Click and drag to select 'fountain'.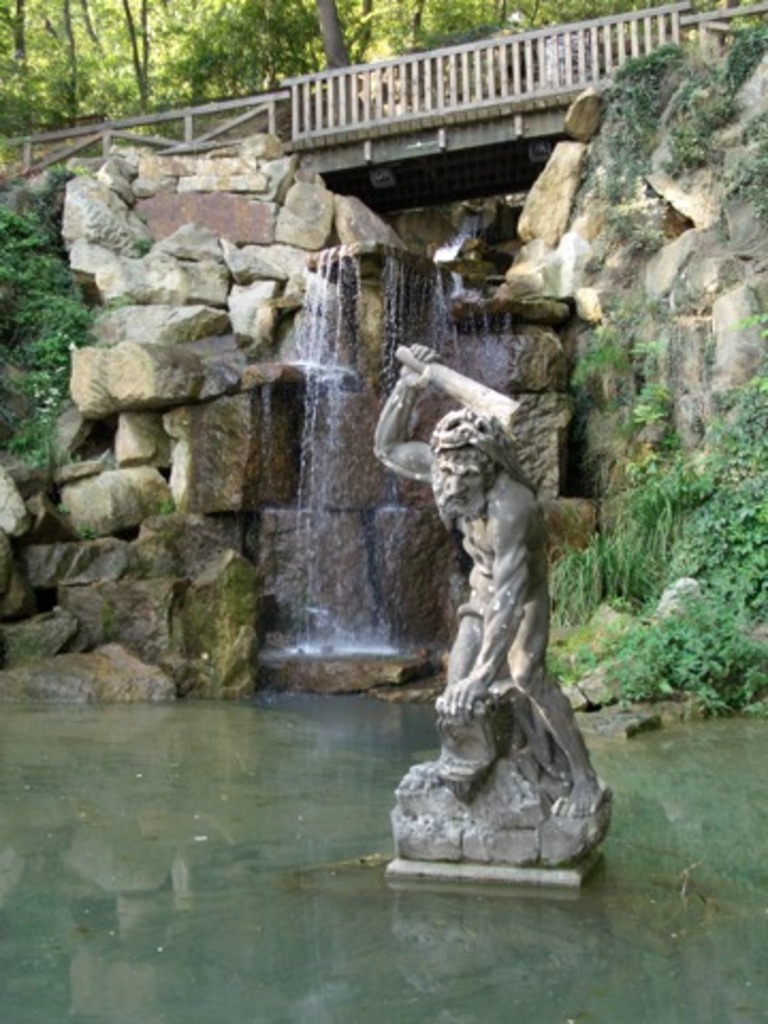
Selection: box=[237, 196, 540, 708].
